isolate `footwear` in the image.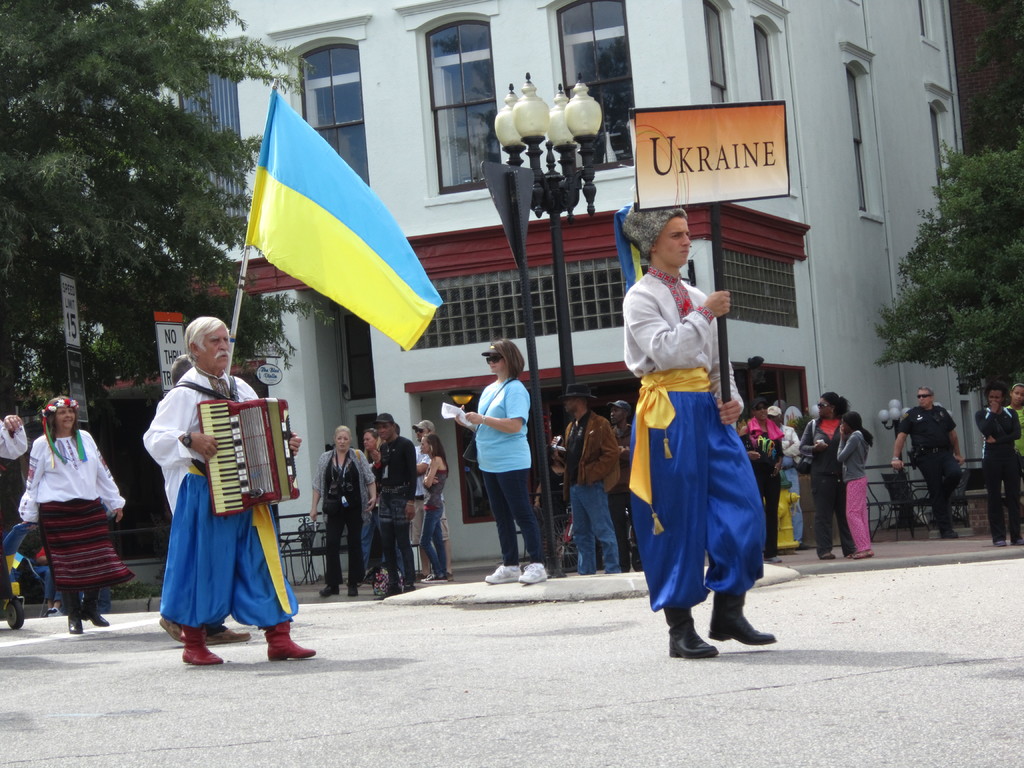
Isolated region: detection(664, 605, 715, 661).
